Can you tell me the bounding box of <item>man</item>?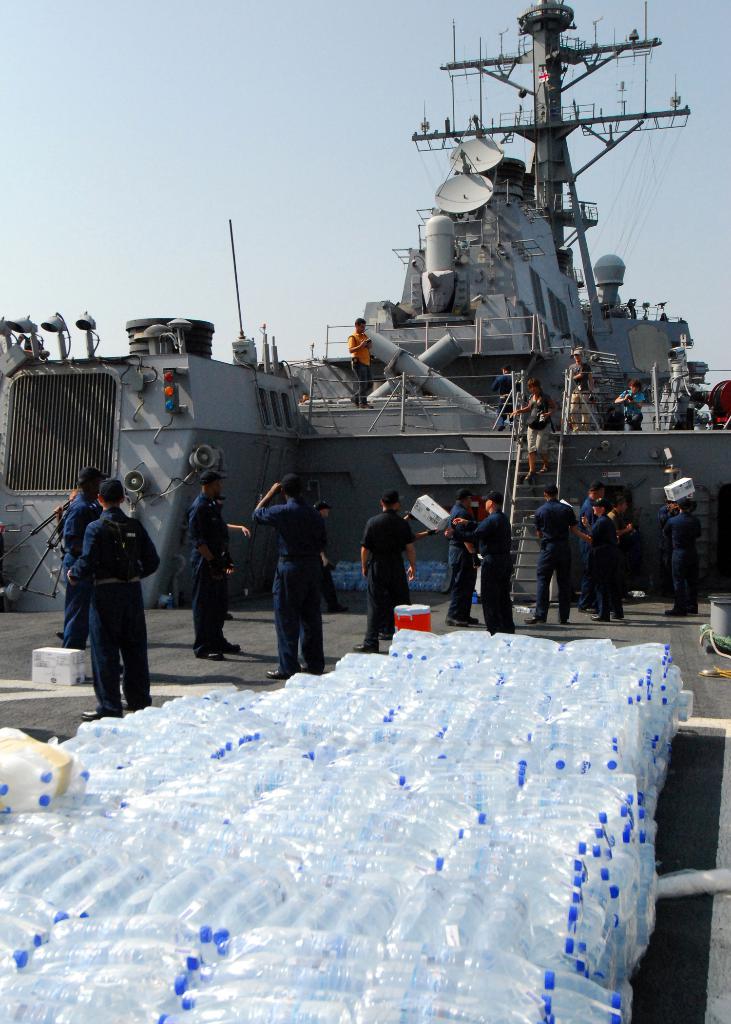
(578, 481, 603, 518).
